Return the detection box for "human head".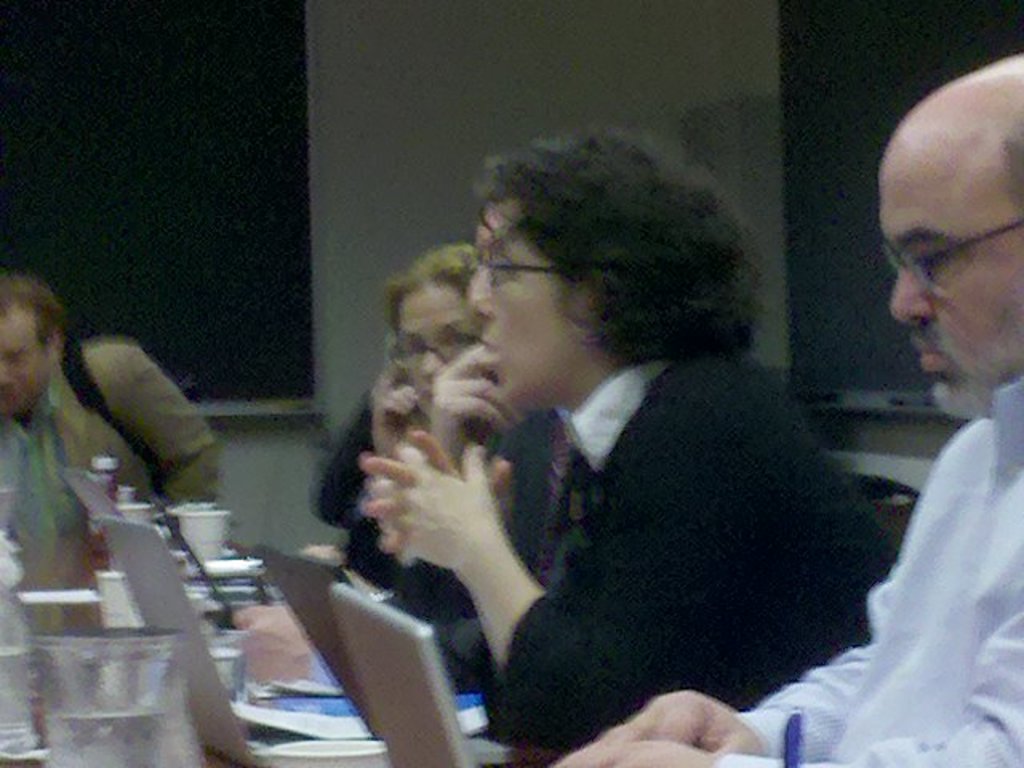
l=467, t=126, r=765, b=400.
